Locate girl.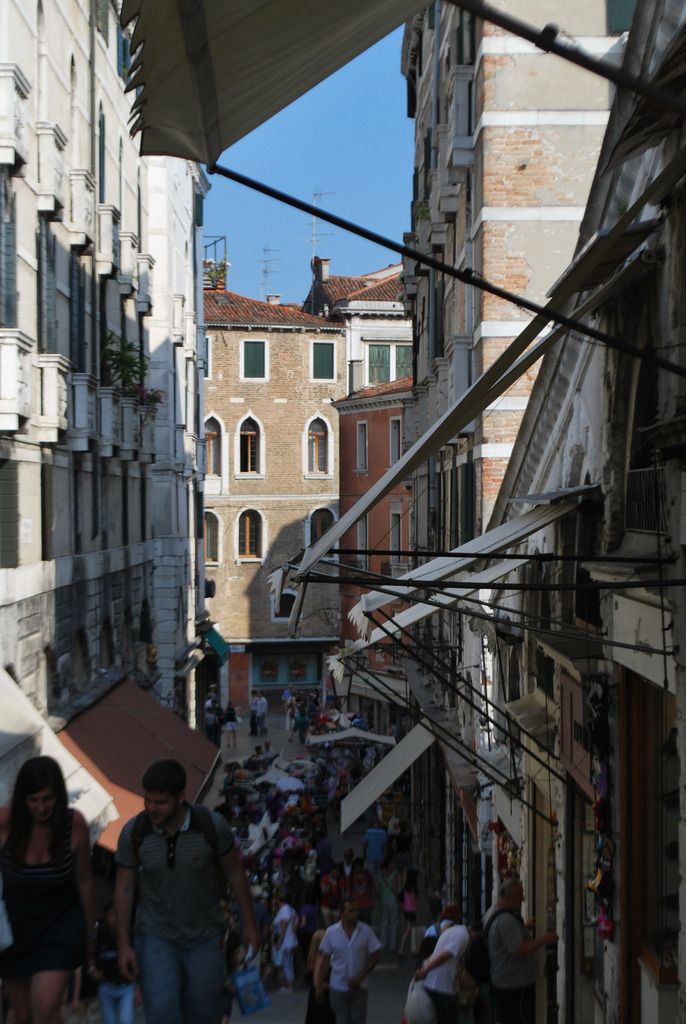
Bounding box: 300 899 326 1023.
